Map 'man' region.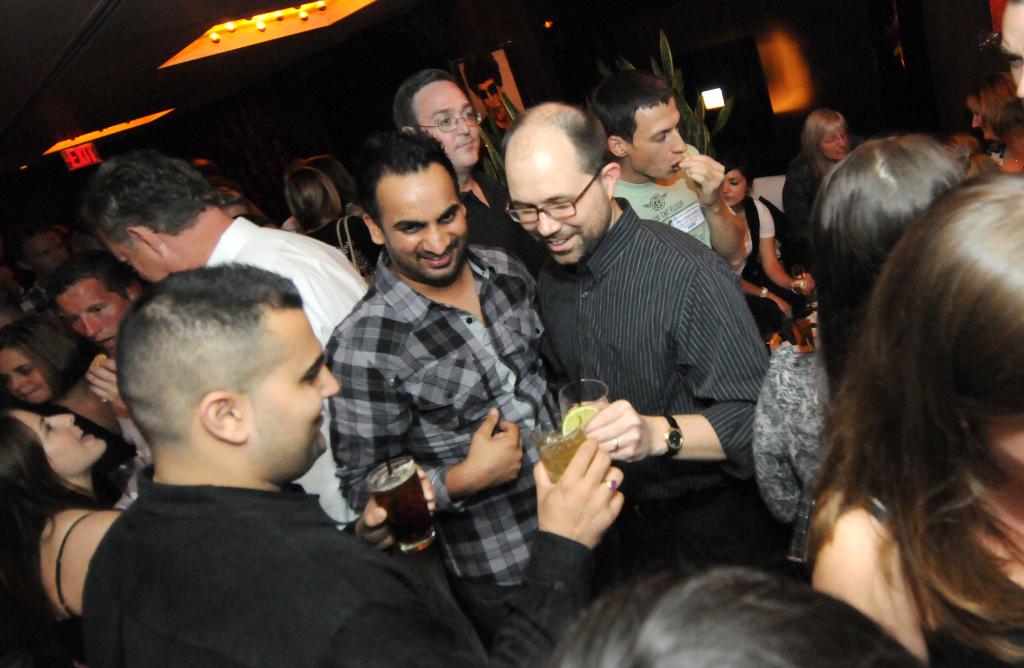
Mapped to (581,66,751,277).
